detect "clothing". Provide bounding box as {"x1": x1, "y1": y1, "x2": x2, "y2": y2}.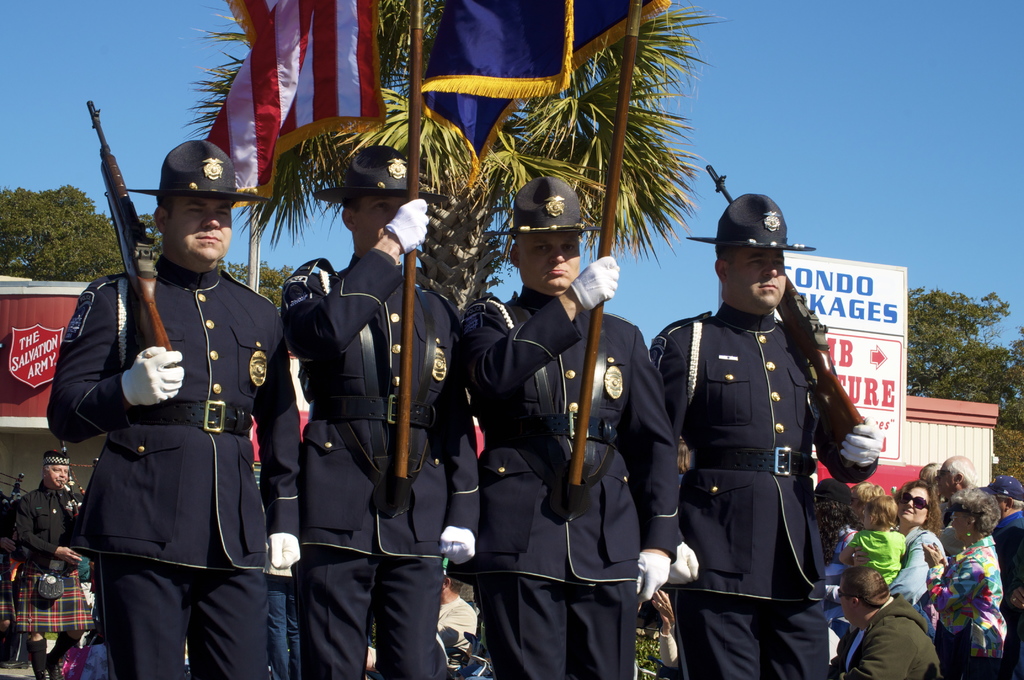
{"x1": 977, "y1": 468, "x2": 1021, "y2": 503}.
